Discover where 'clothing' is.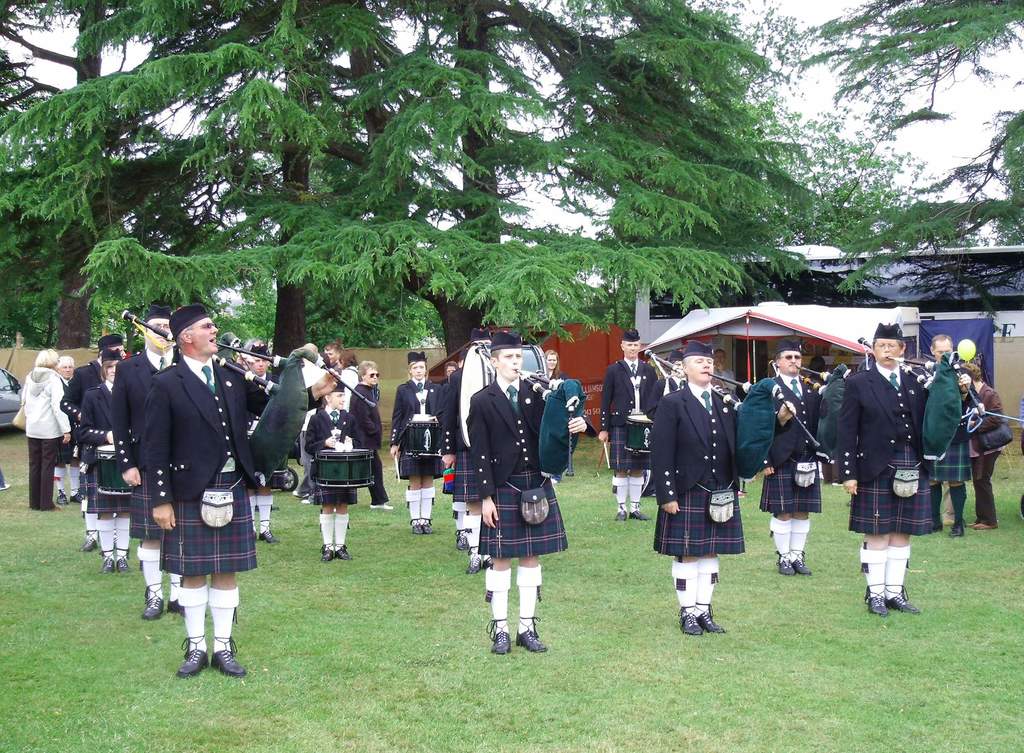
Discovered at box=[435, 374, 449, 407].
